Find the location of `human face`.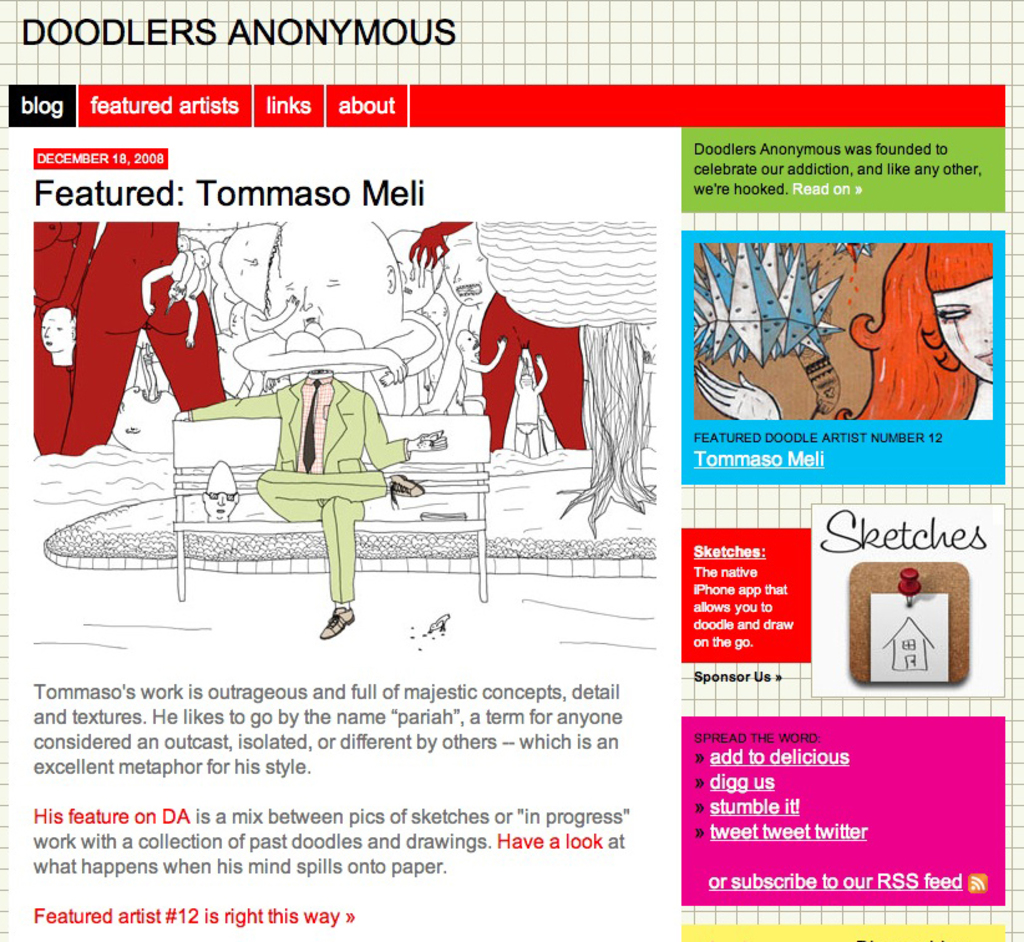
Location: bbox(448, 228, 486, 310).
